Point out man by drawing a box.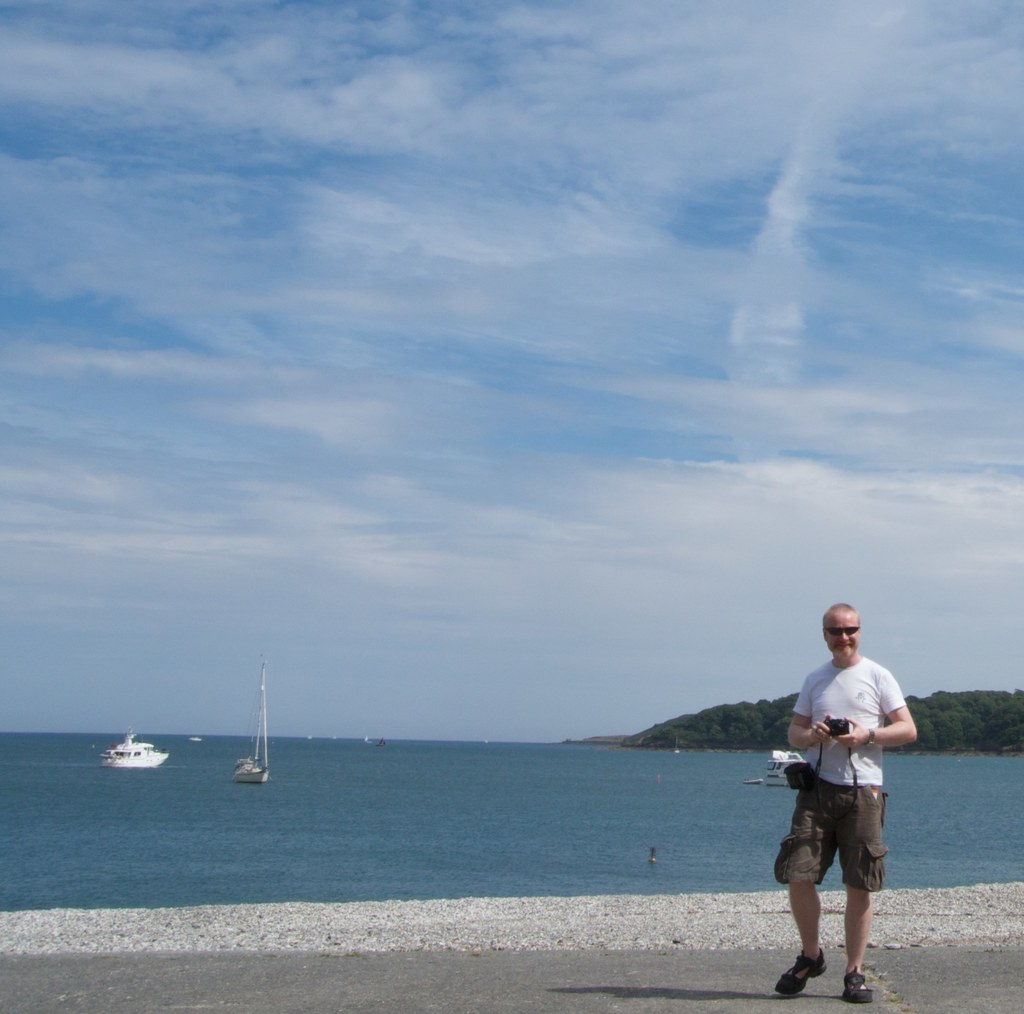
774, 613, 911, 998.
